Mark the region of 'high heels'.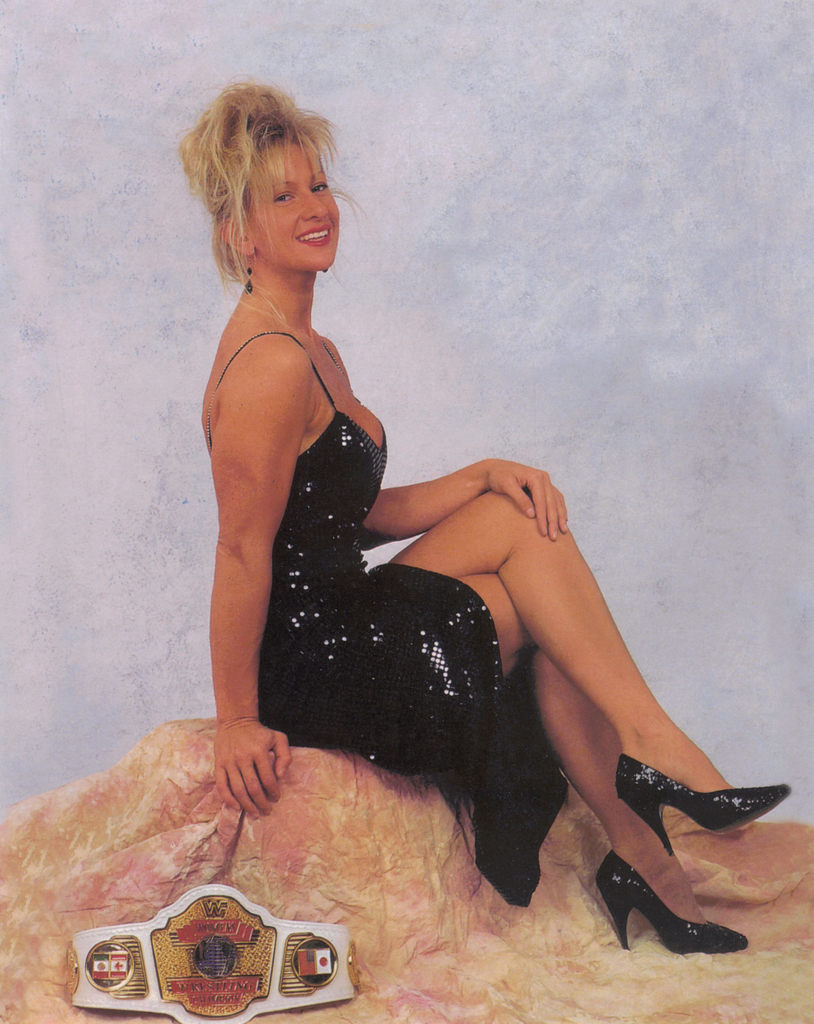
Region: {"left": 612, "top": 749, "right": 793, "bottom": 853}.
